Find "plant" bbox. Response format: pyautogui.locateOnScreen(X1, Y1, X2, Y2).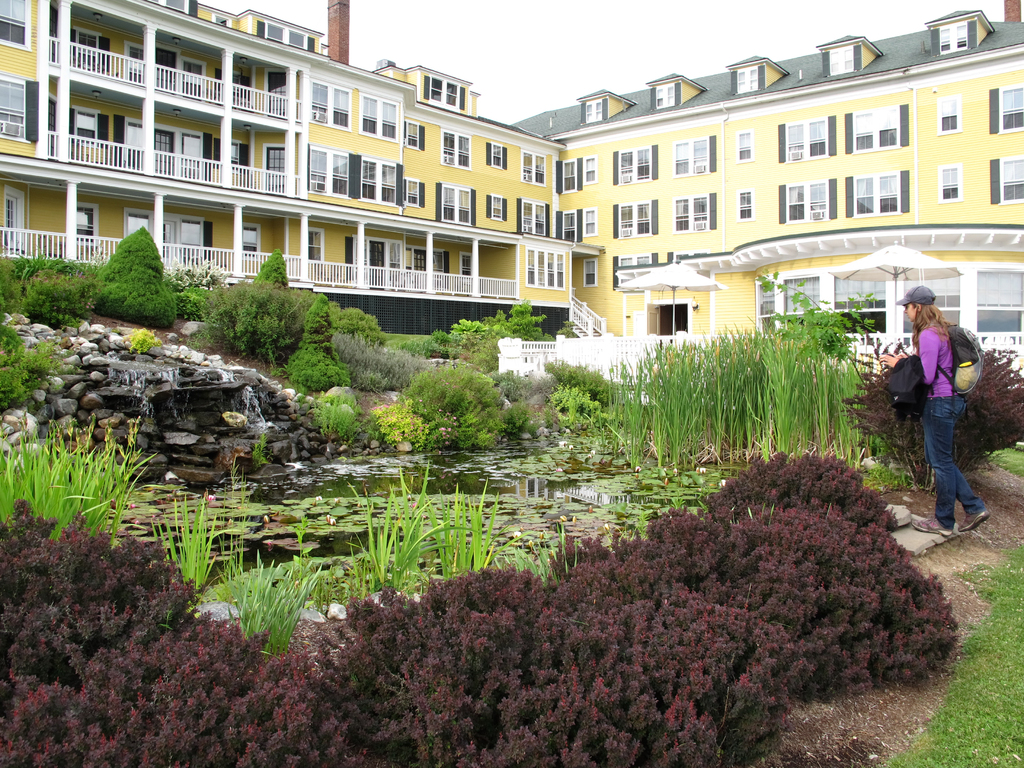
pyautogui.locateOnScreen(141, 493, 248, 593).
